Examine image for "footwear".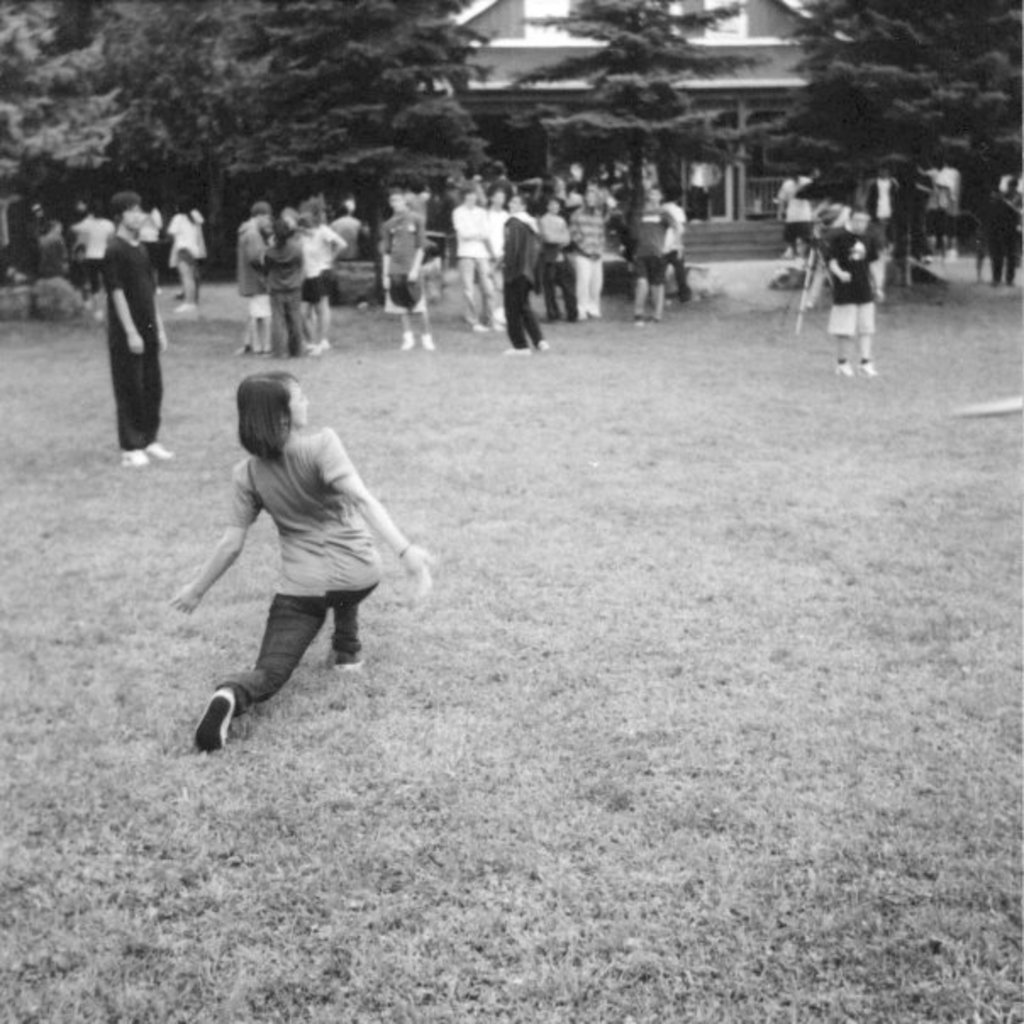
Examination result: <region>305, 342, 317, 356</region>.
